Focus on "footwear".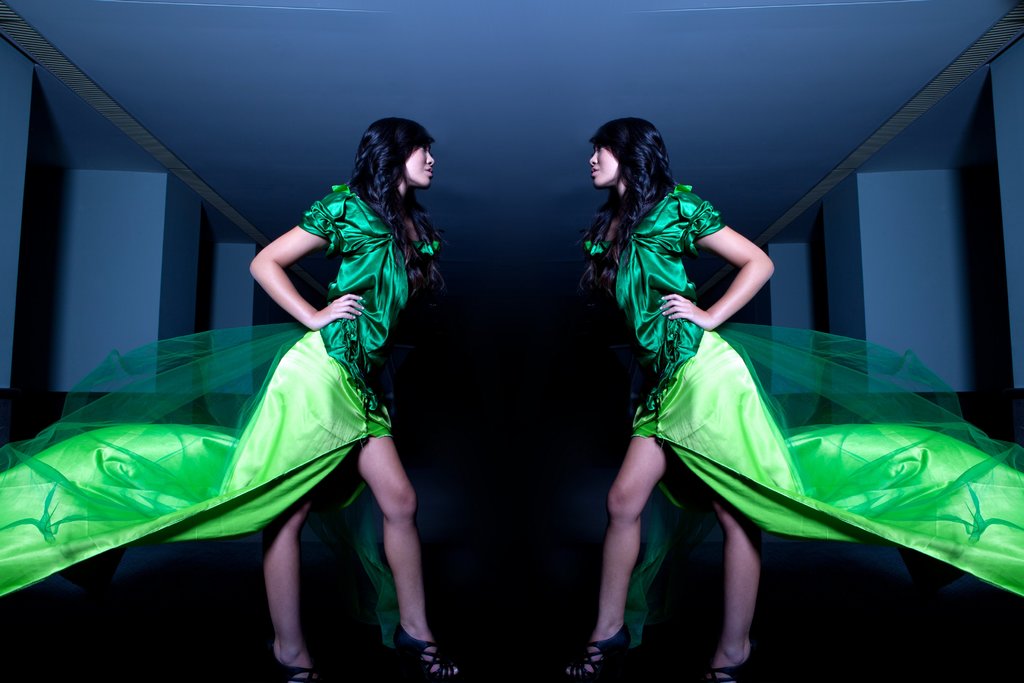
Focused at {"x1": 555, "y1": 622, "x2": 632, "y2": 682}.
